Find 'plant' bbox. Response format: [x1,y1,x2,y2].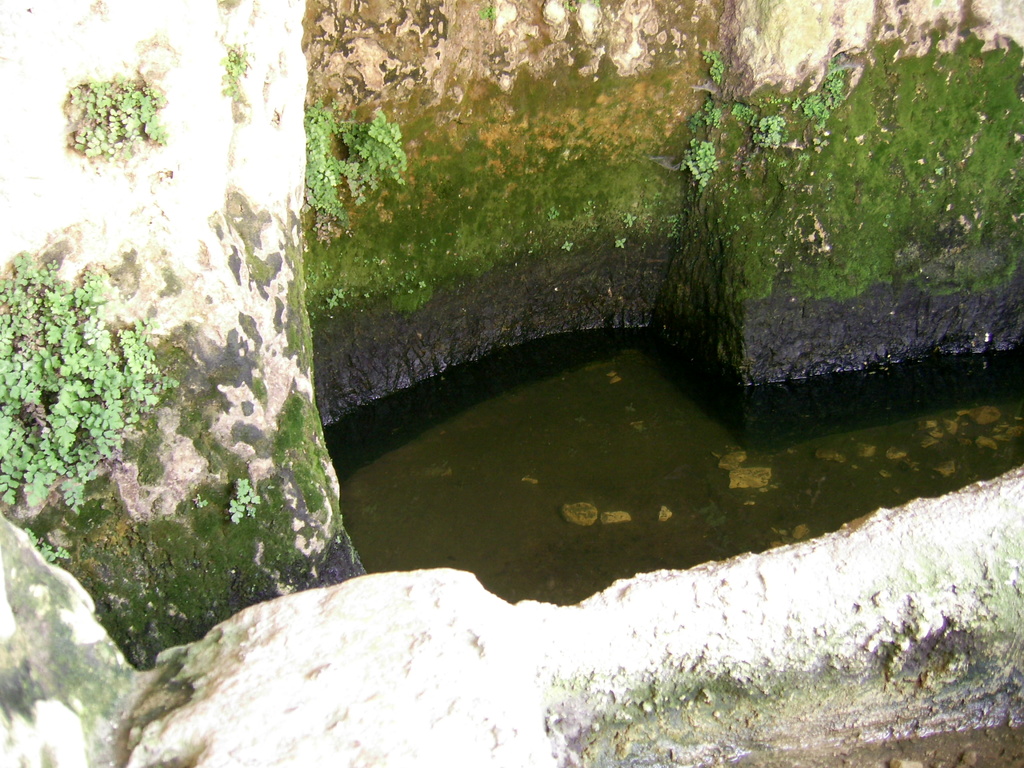
[688,99,724,137].
